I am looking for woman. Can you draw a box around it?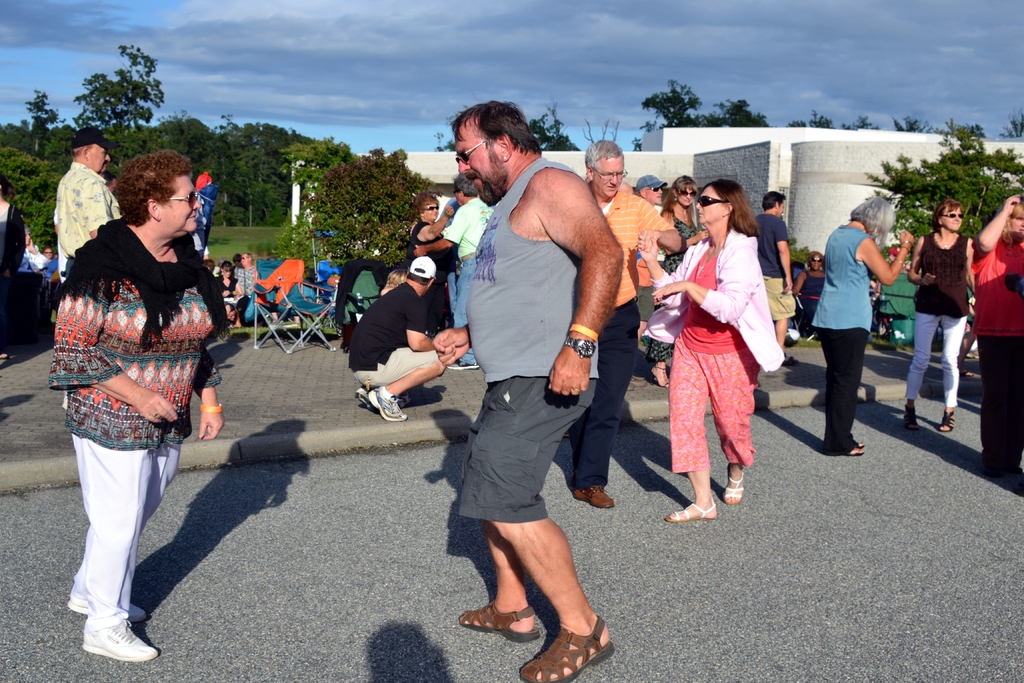
Sure, the bounding box is {"x1": 215, "y1": 252, "x2": 245, "y2": 324}.
